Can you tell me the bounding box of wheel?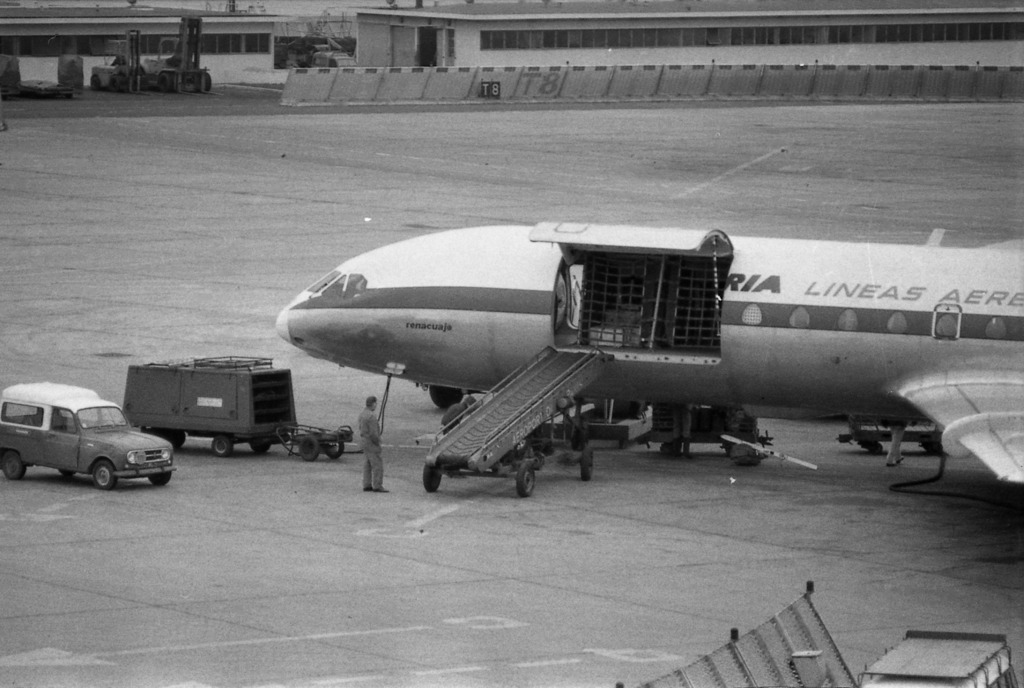
<bbox>92, 74, 102, 92</bbox>.
